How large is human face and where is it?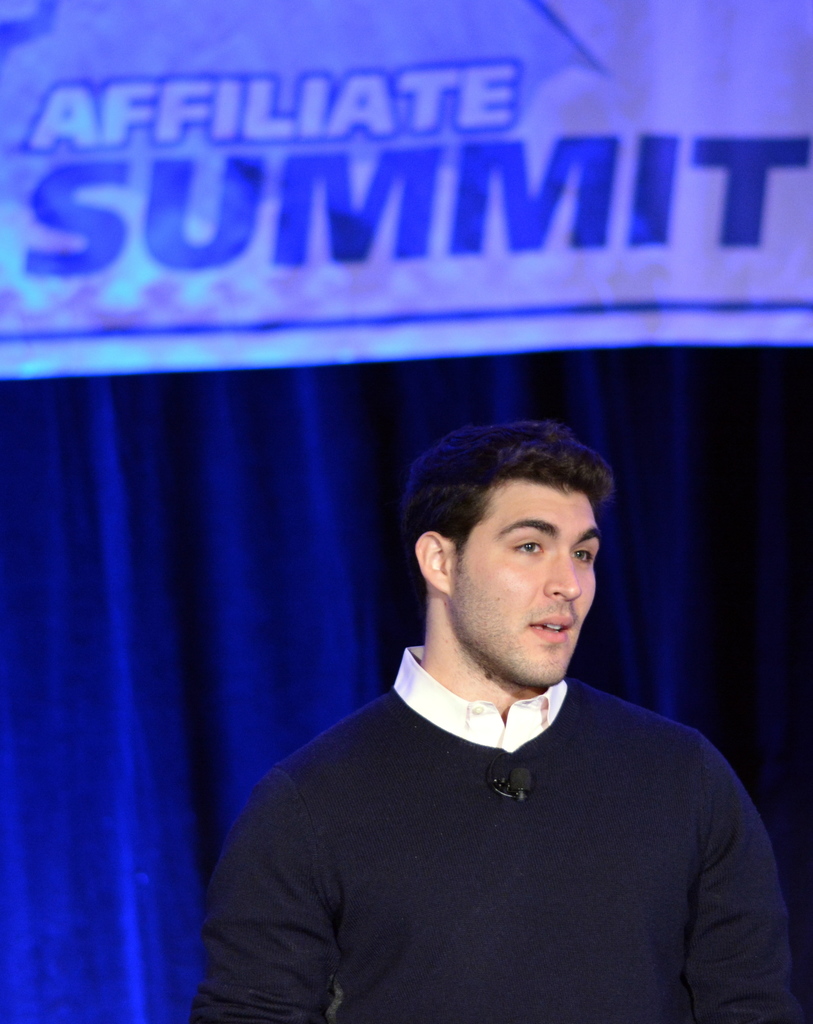
Bounding box: select_region(449, 475, 597, 691).
